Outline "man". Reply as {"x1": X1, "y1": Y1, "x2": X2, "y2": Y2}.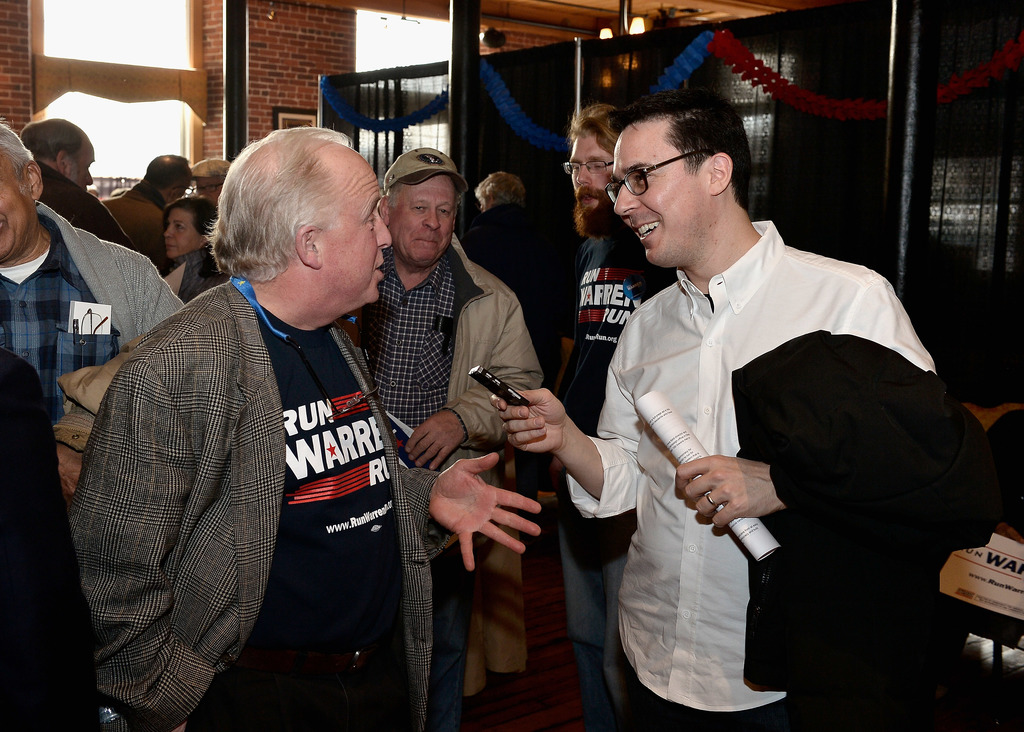
{"x1": 31, "y1": 122, "x2": 119, "y2": 238}.
